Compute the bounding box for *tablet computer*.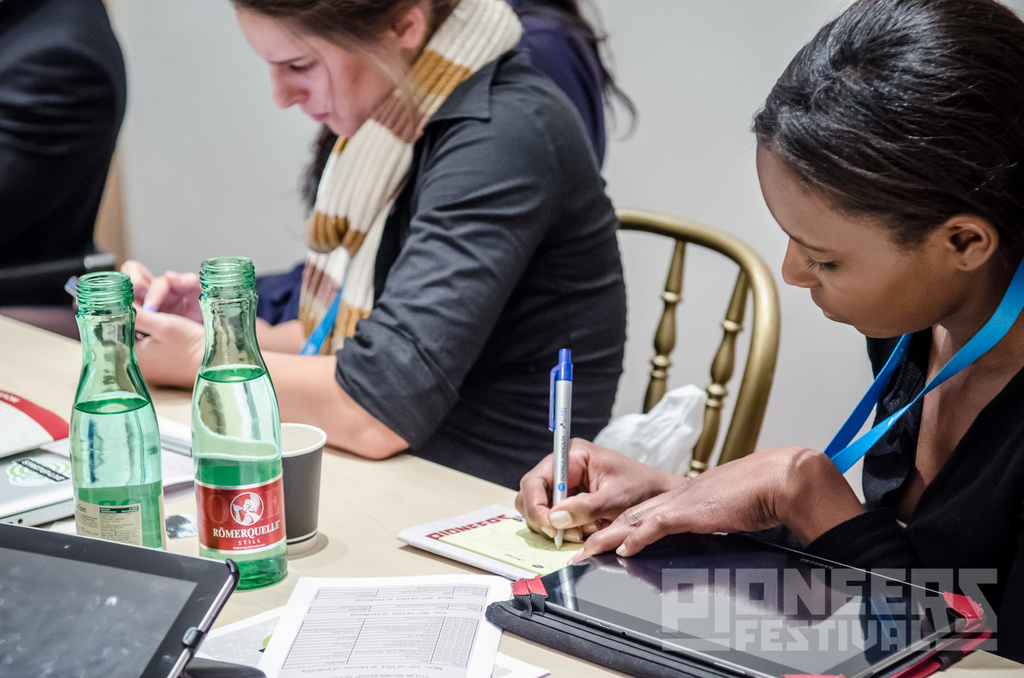
<bbox>515, 528, 996, 677</bbox>.
